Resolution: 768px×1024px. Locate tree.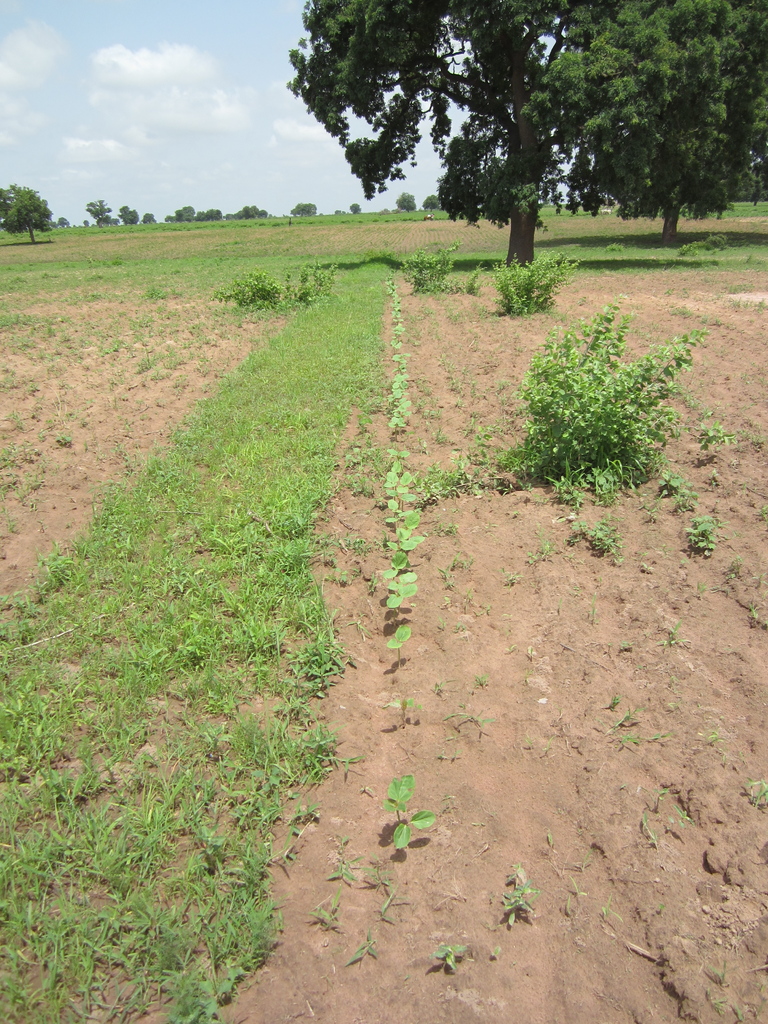
l=392, t=191, r=417, b=217.
